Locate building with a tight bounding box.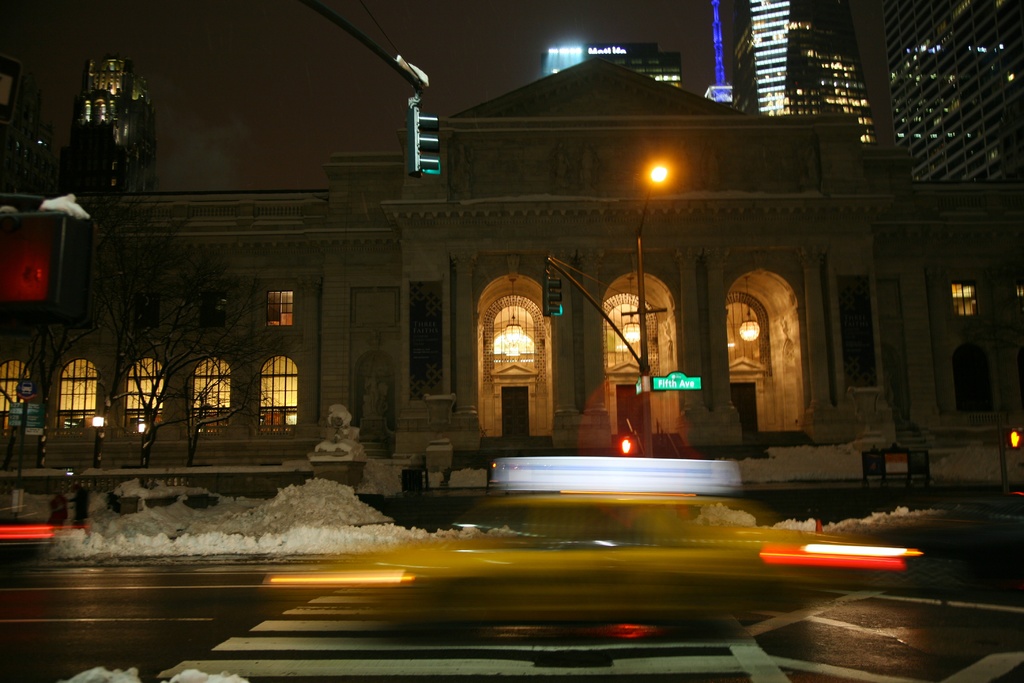
(left=539, top=44, right=684, bottom=83).
